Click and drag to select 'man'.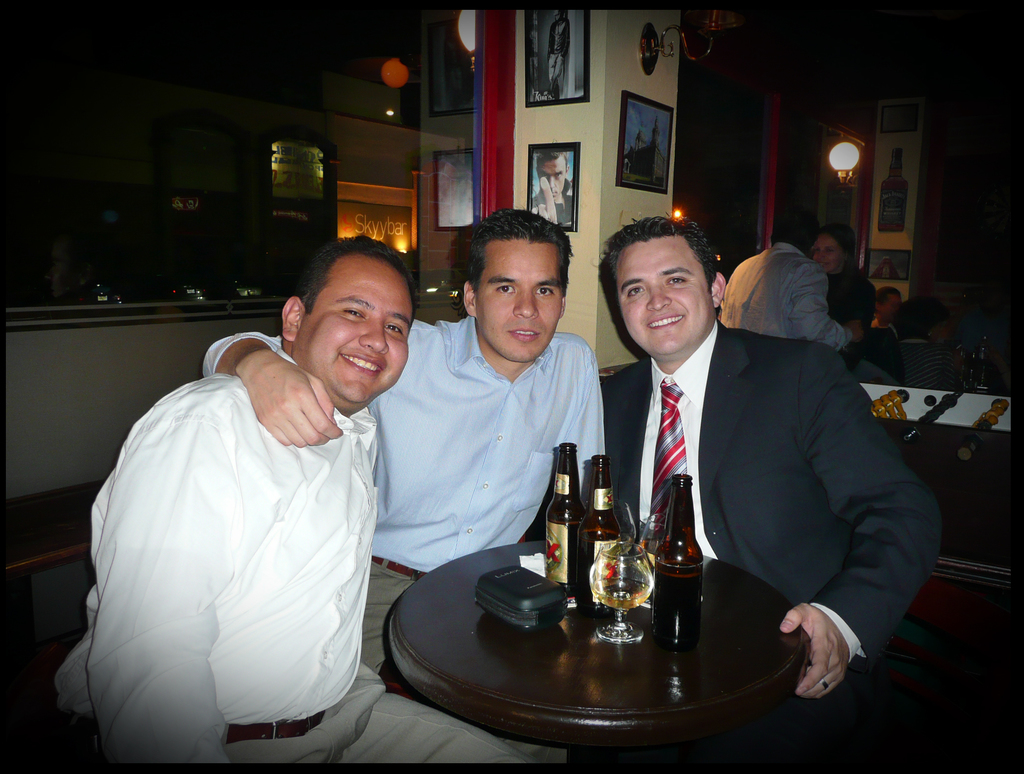
Selection: detection(54, 234, 523, 767).
